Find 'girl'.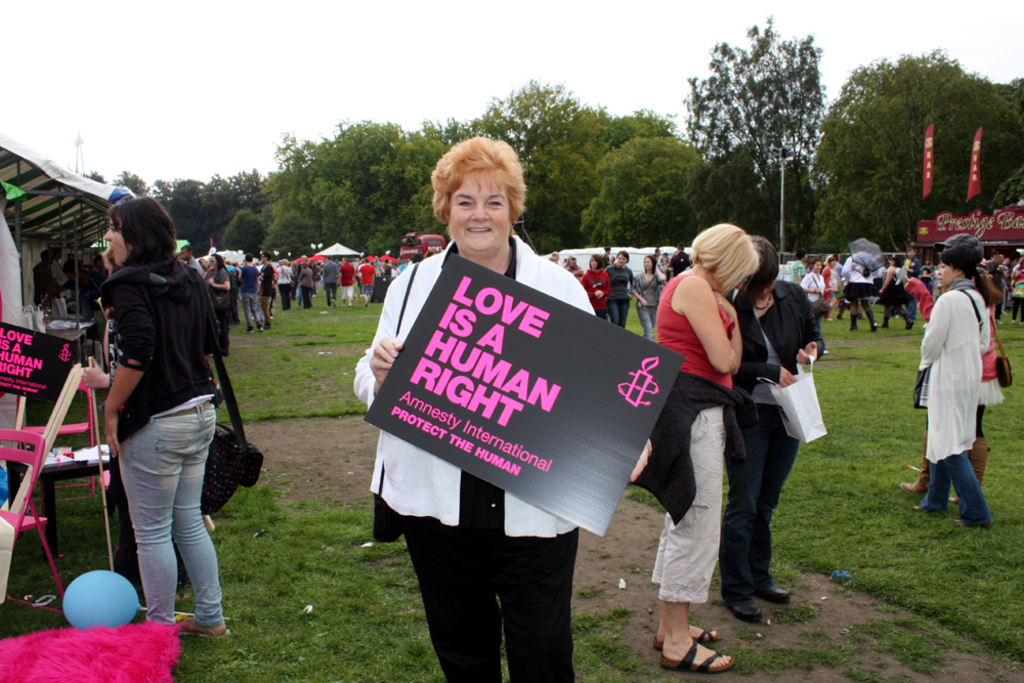
bbox(916, 248, 992, 522).
